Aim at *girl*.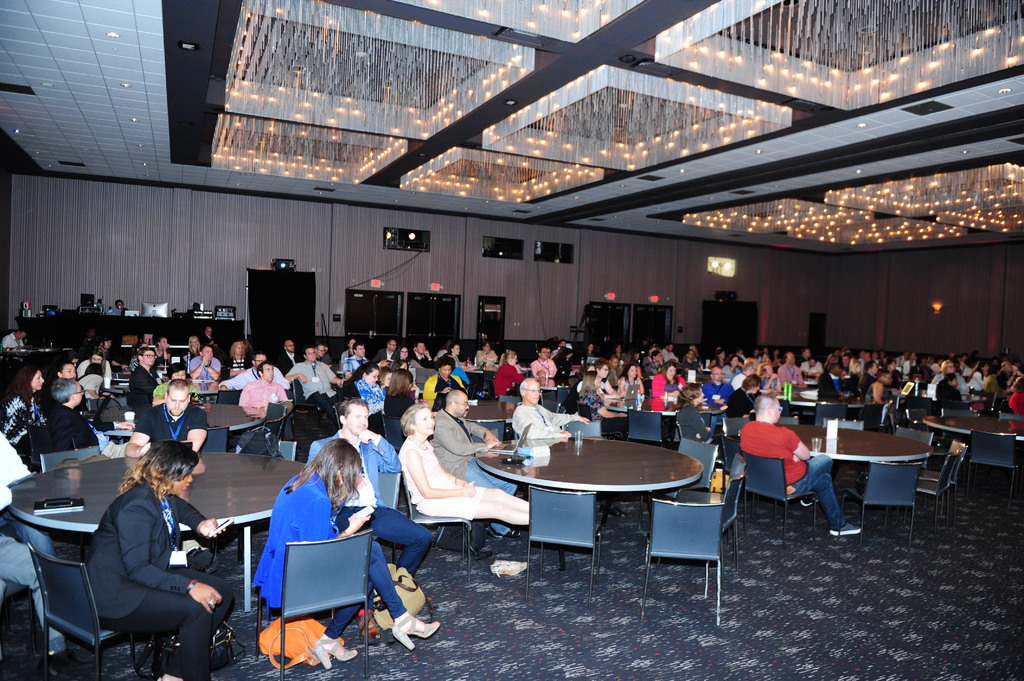
Aimed at 650 360 686 398.
